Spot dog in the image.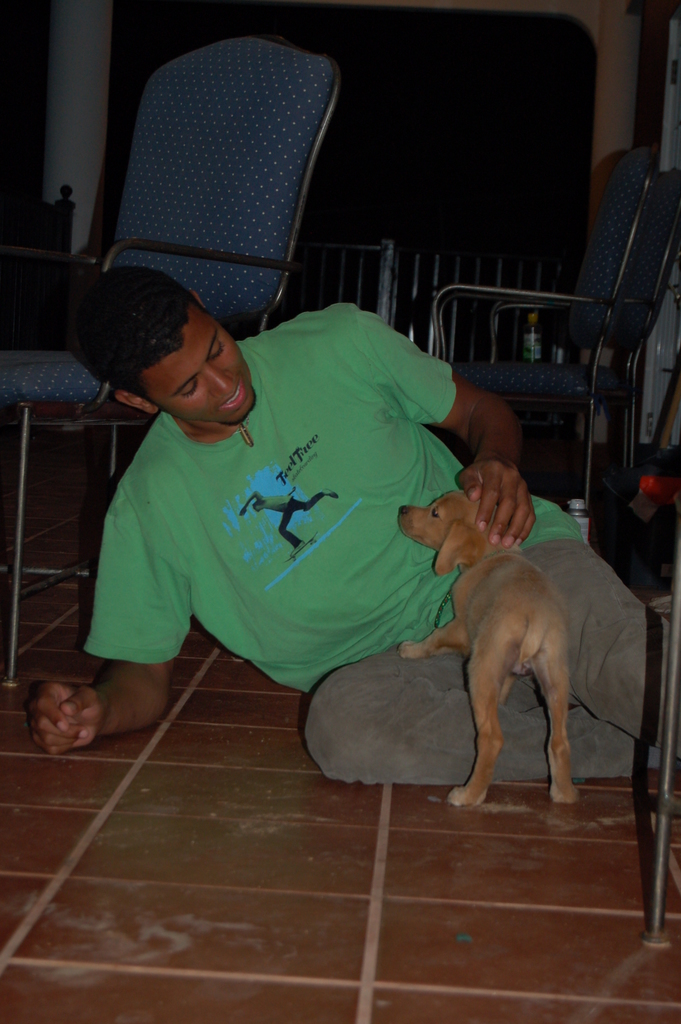
dog found at 400 489 584 811.
